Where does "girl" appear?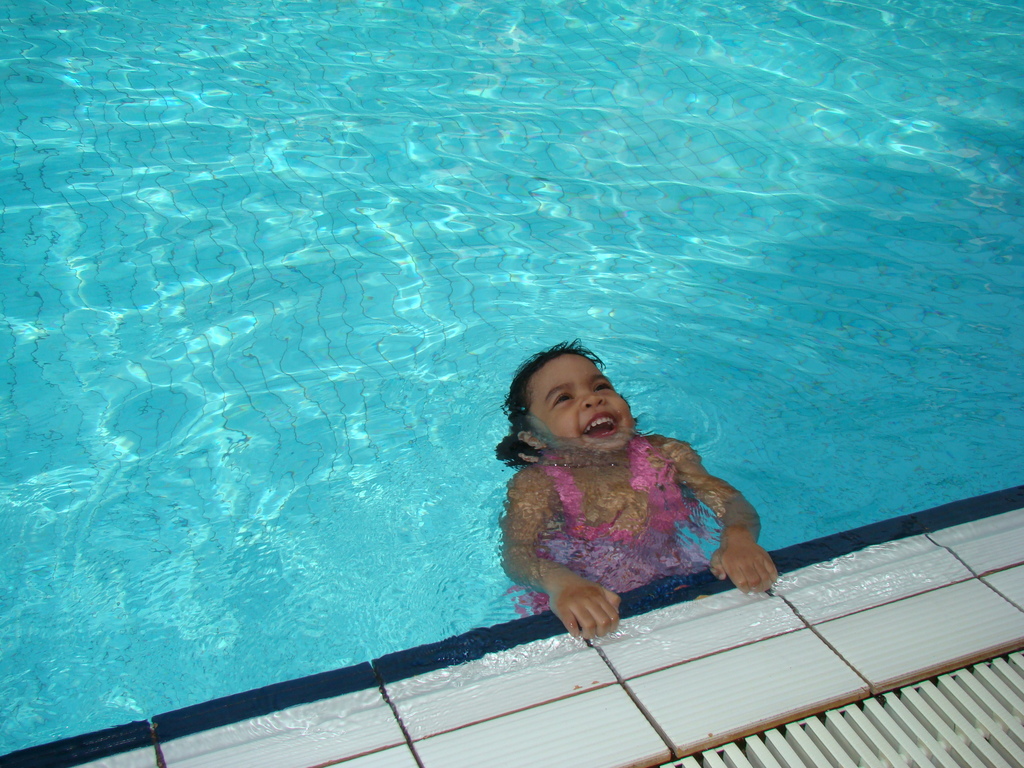
Appears at x1=499, y1=337, x2=779, y2=639.
